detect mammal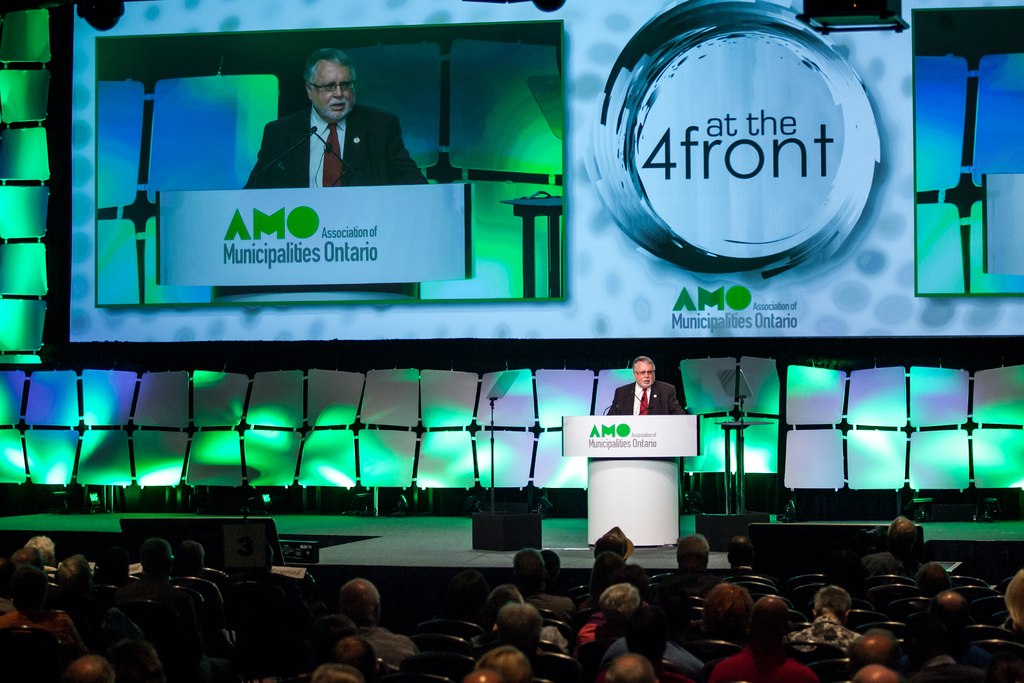
BBox(912, 557, 952, 600)
